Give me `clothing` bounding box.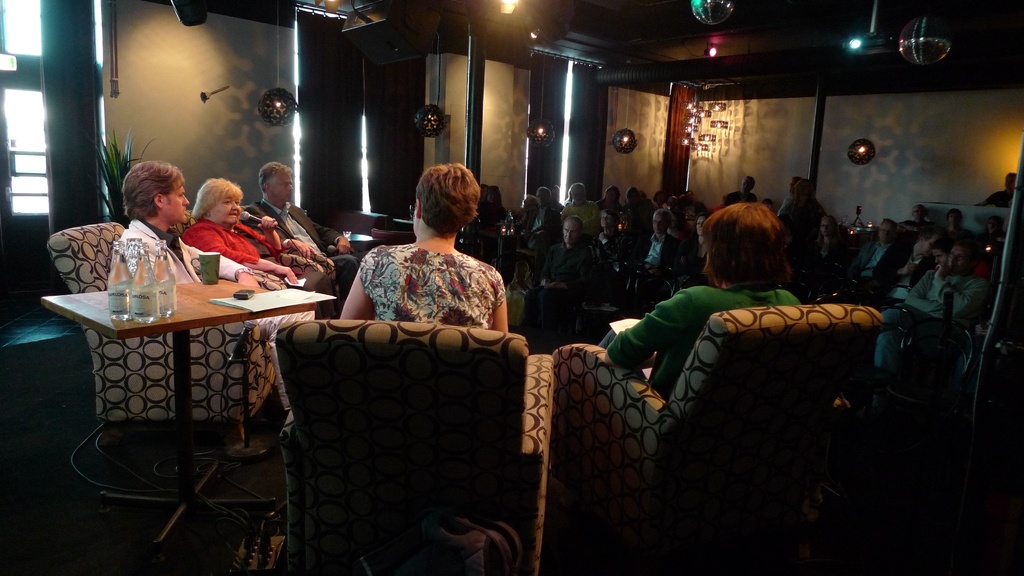
{"left": 596, "top": 280, "right": 806, "bottom": 401}.
